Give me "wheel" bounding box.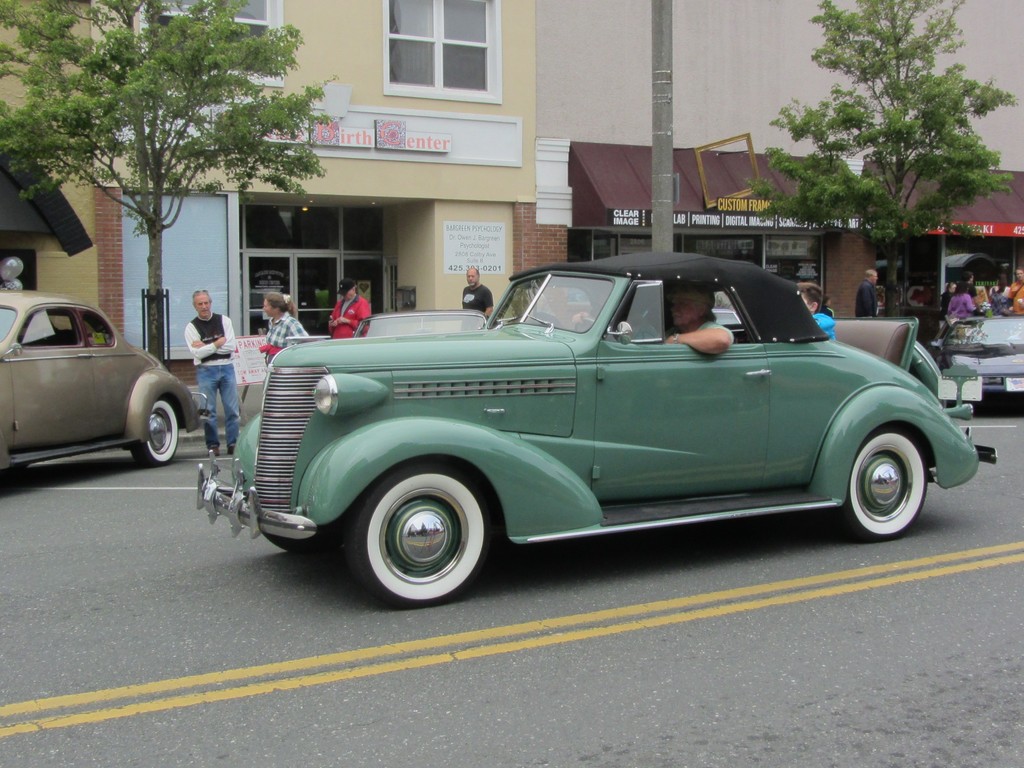
(x1=344, y1=468, x2=499, y2=597).
